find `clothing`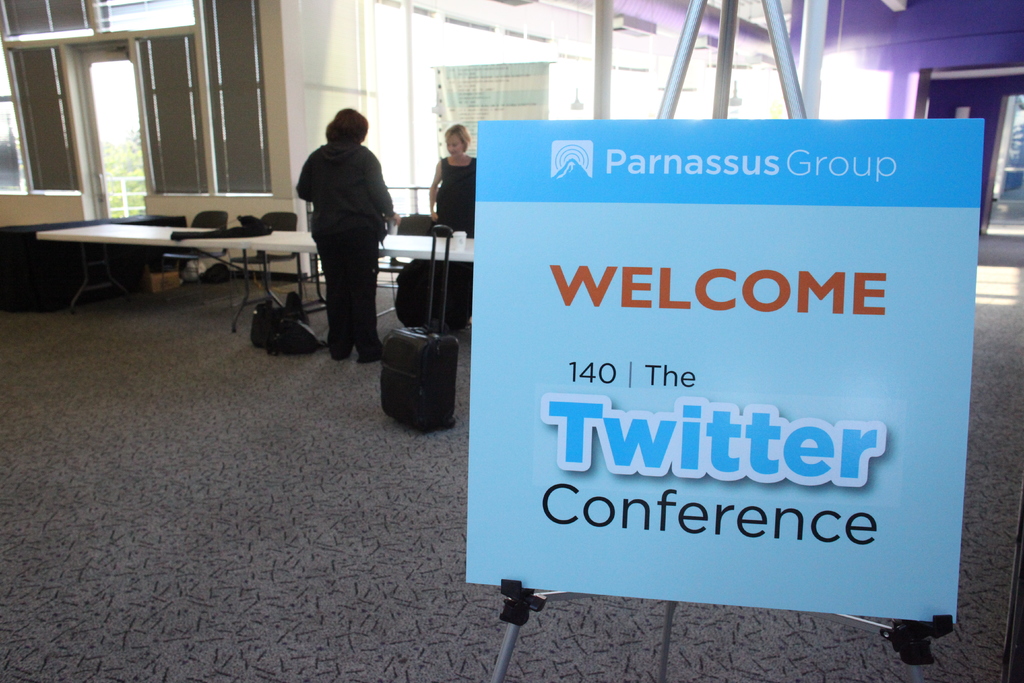
<box>286,101,390,339</box>
